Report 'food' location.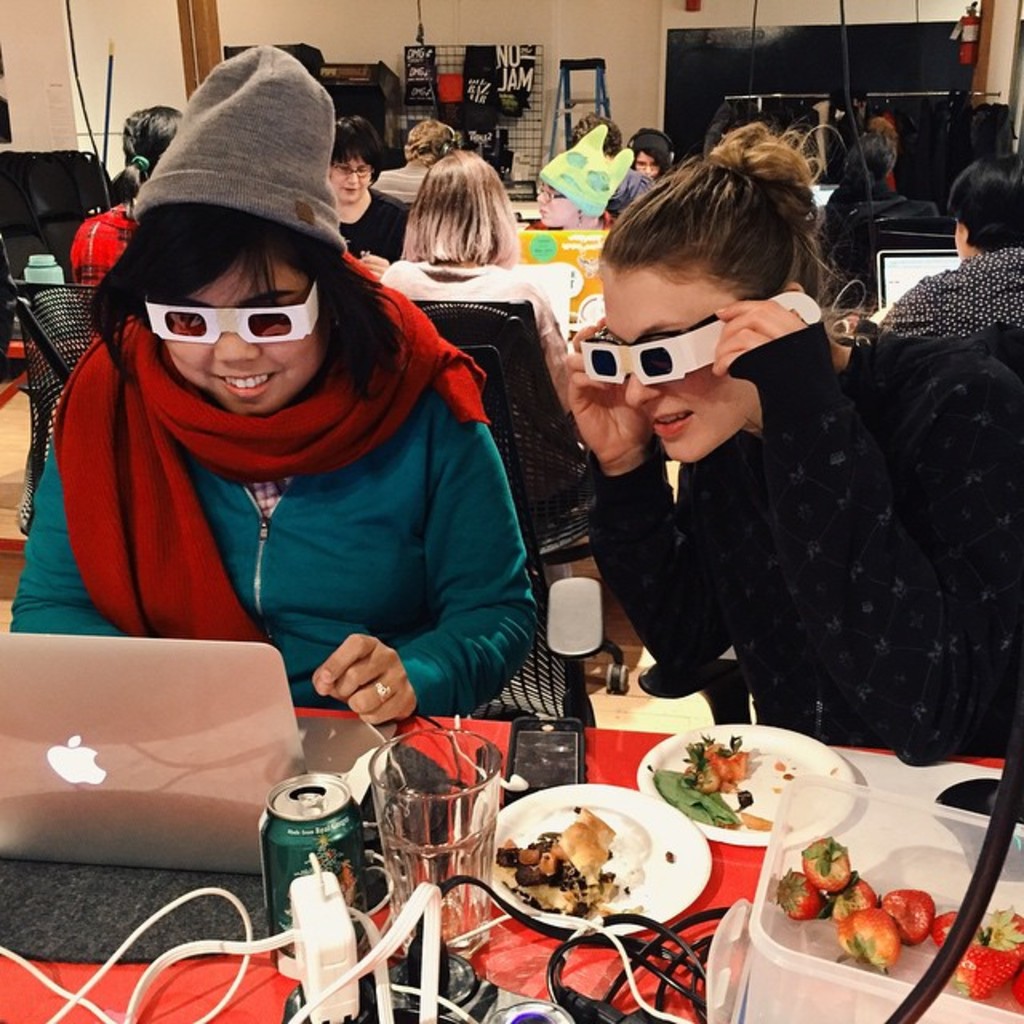
Report: {"x1": 491, "y1": 810, "x2": 675, "y2": 936}.
